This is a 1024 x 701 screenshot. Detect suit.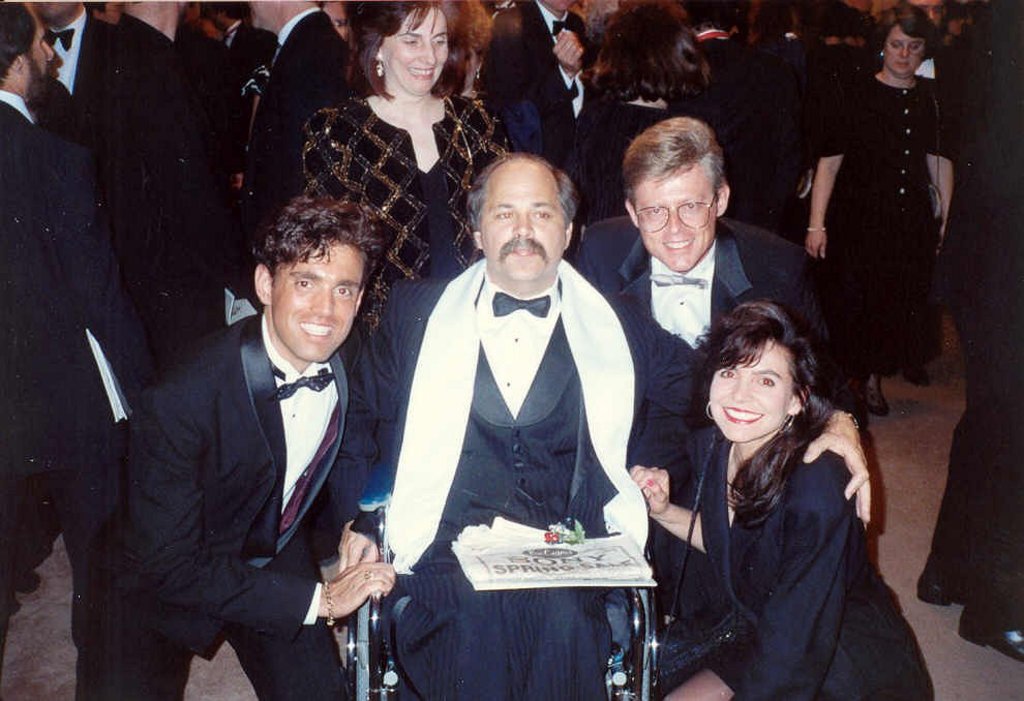
rect(125, 248, 397, 689).
